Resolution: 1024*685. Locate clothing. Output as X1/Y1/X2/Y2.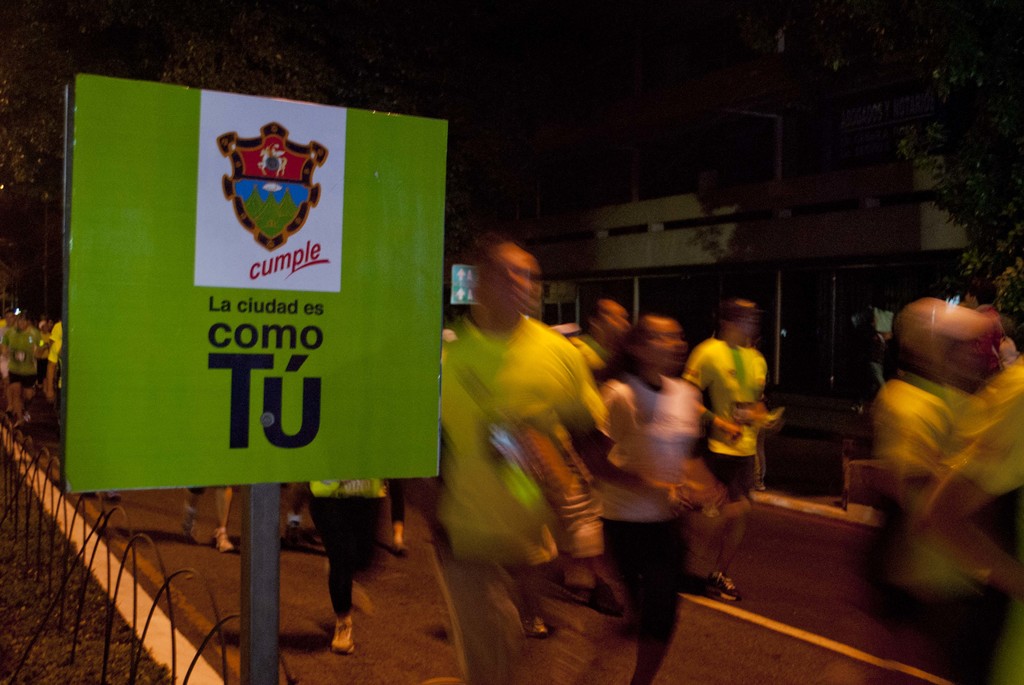
561/332/614/393.
